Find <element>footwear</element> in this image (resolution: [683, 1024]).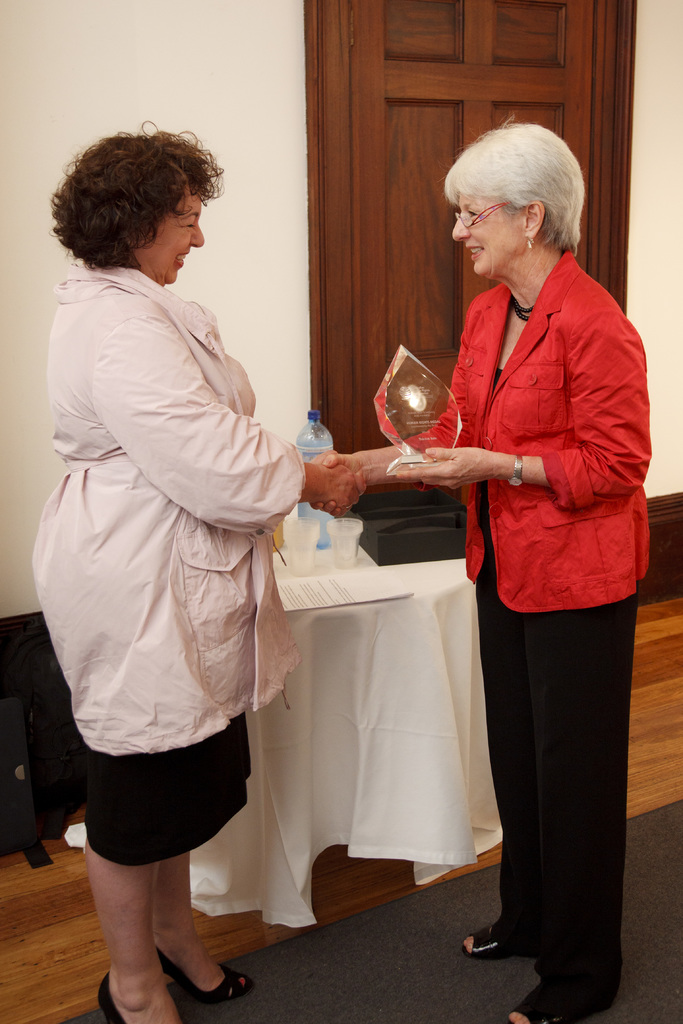
region(97, 972, 128, 1023).
